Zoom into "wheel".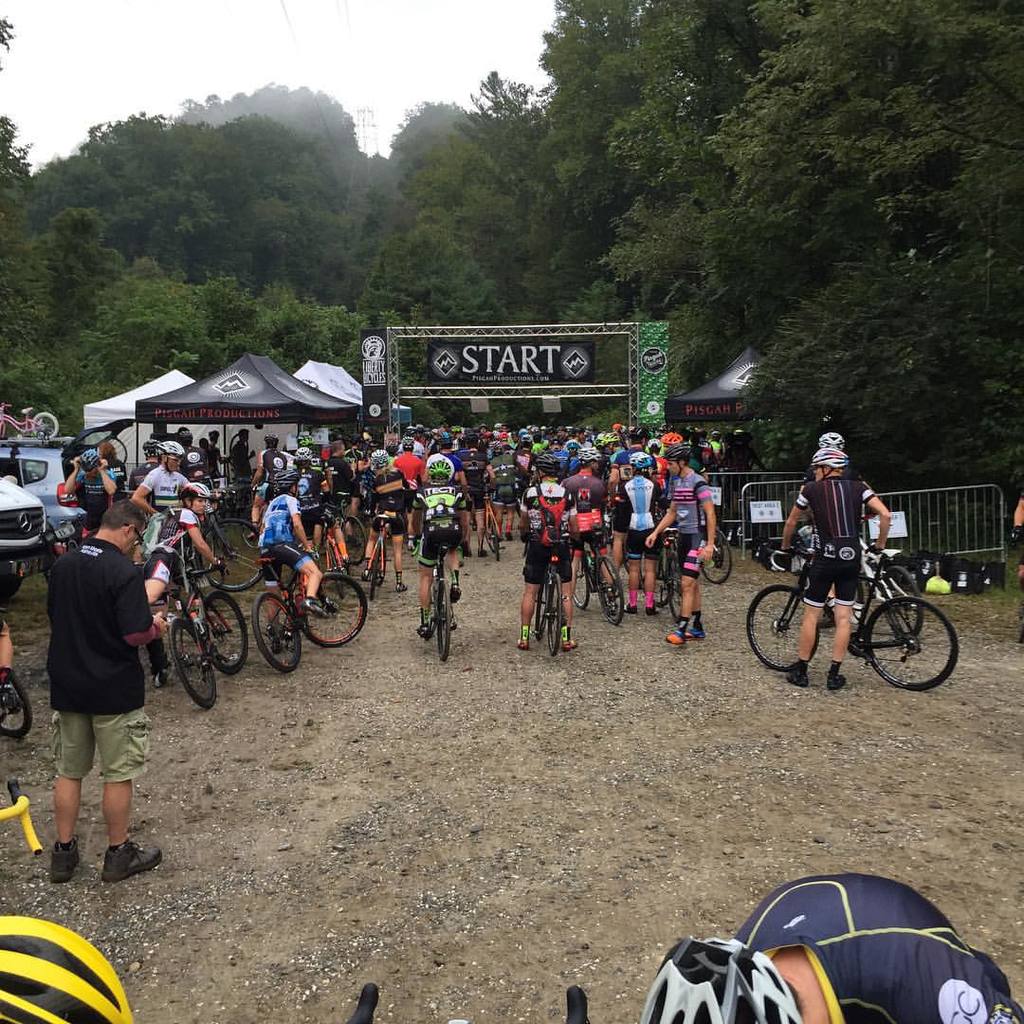
Zoom target: rect(163, 614, 226, 710).
